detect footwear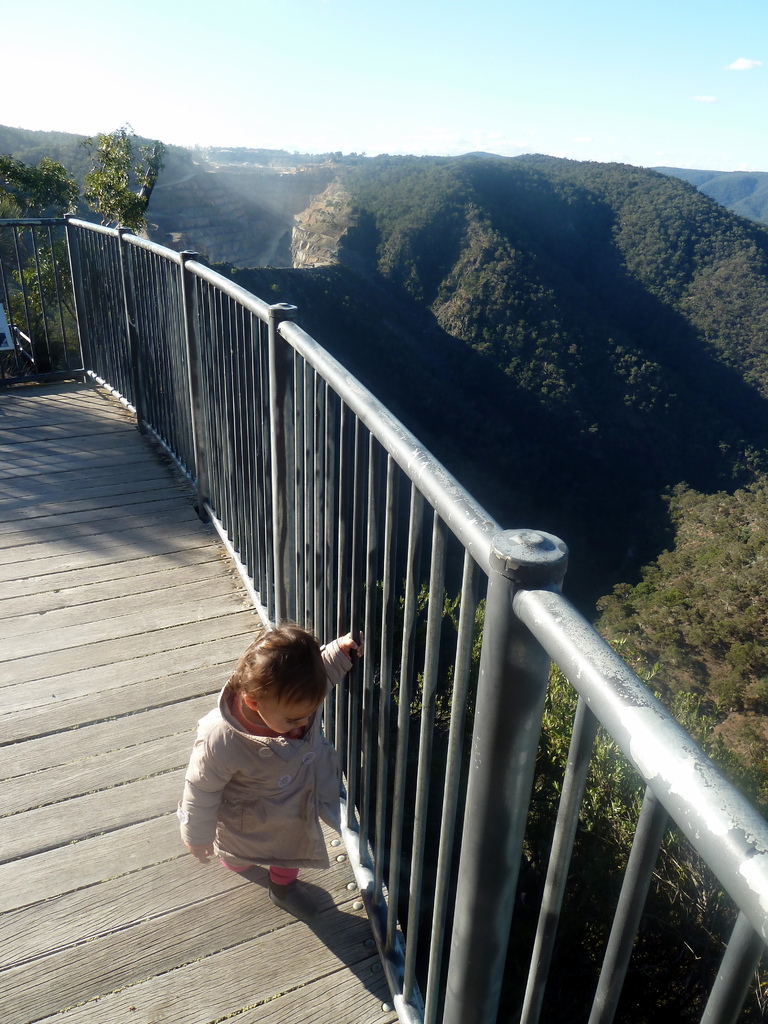
pyautogui.locateOnScreen(259, 879, 321, 925)
